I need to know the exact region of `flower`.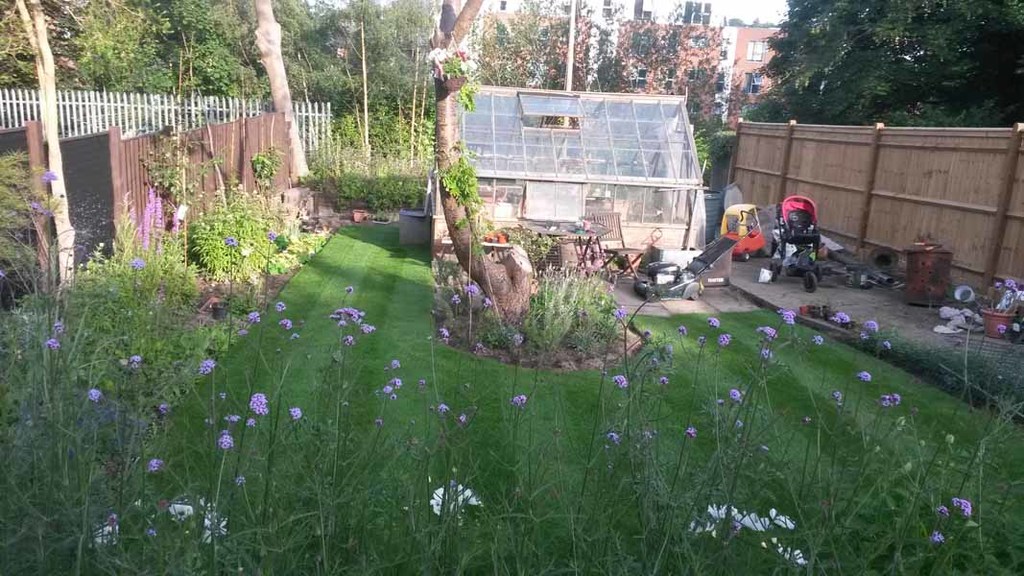
Region: locate(451, 291, 462, 306).
